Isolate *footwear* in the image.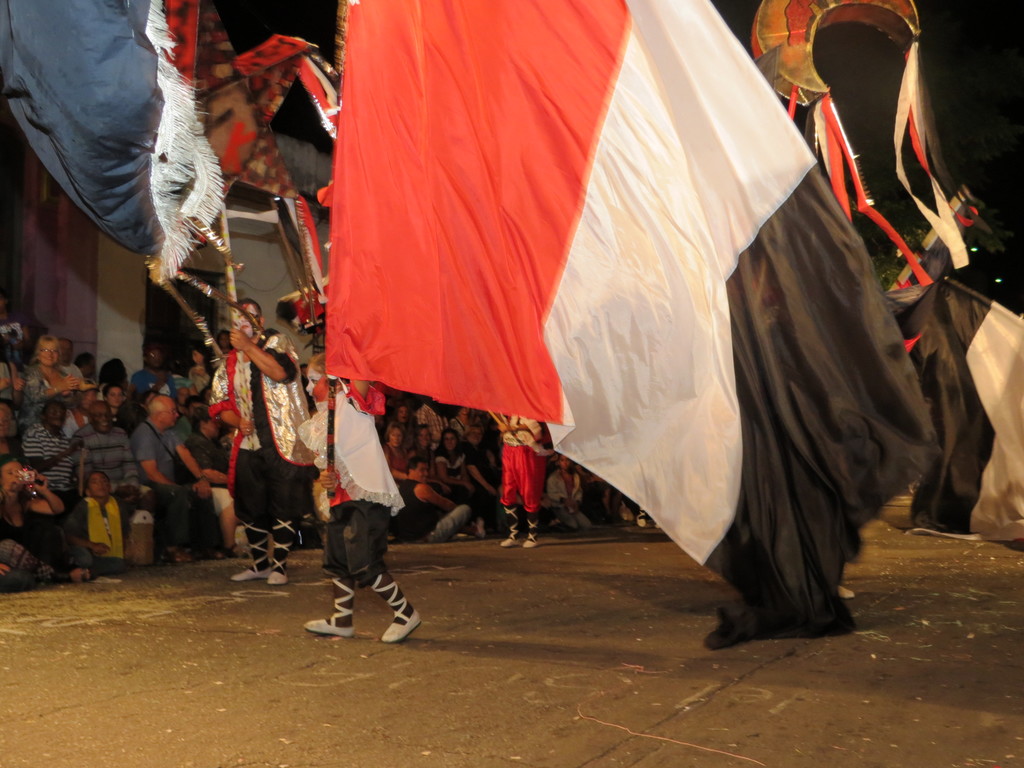
Isolated region: bbox=[266, 515, 294, 589].
